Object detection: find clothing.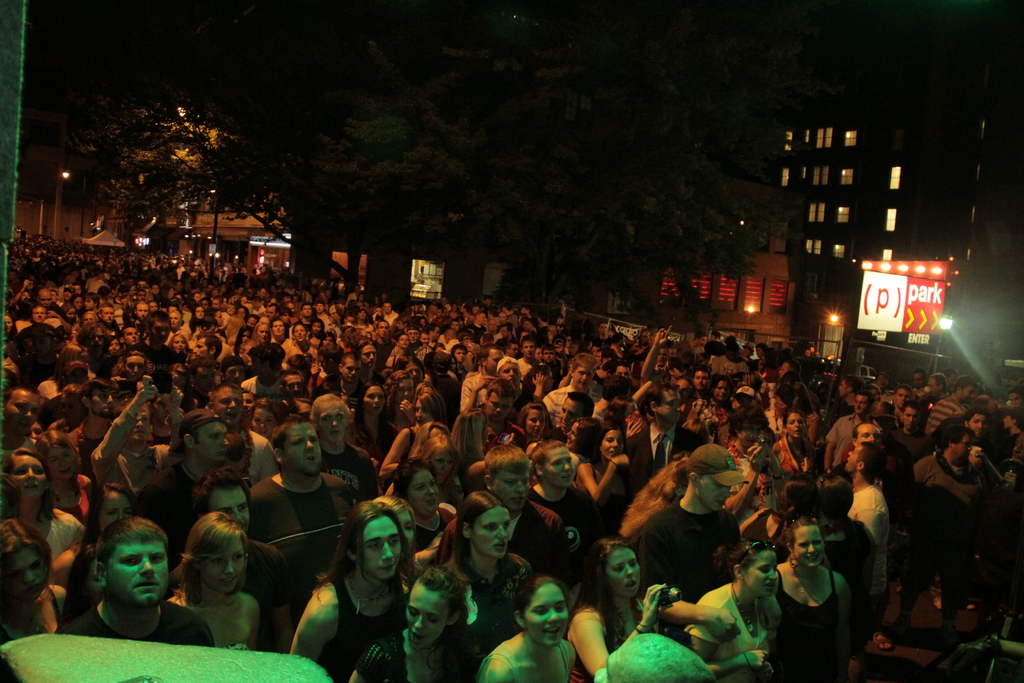
rect(475, 634, 530, 682).
